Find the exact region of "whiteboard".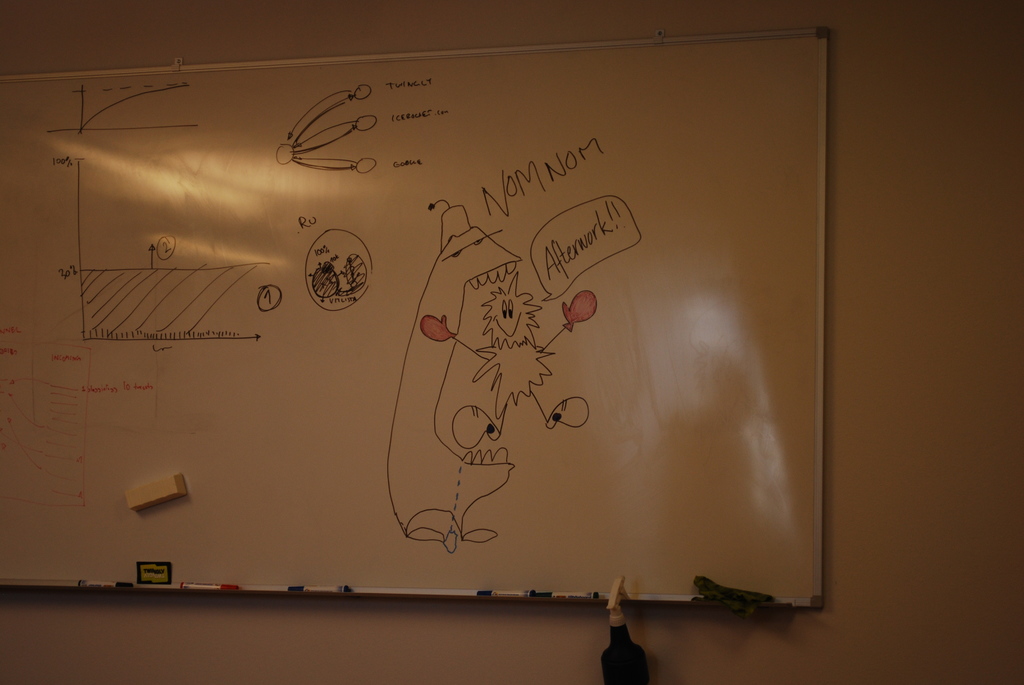
Exact region: box=[0, 33, 824, 611].
